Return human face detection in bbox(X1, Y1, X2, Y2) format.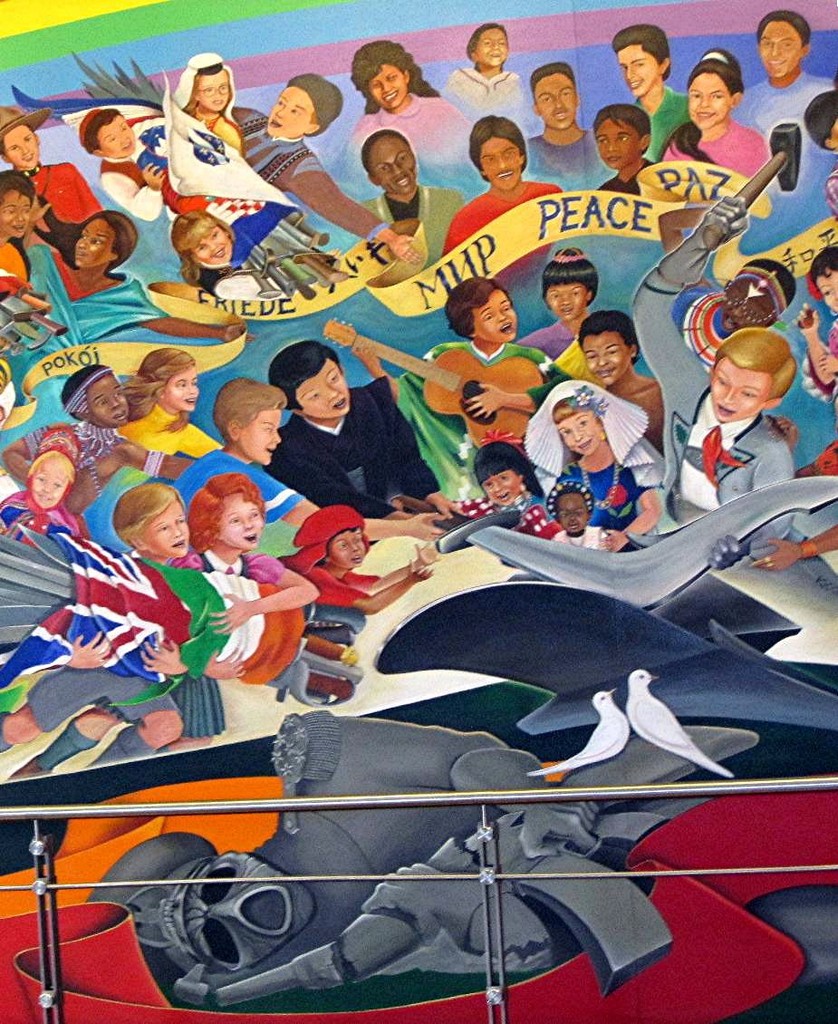
bbox(104, 116, 137, 159).
